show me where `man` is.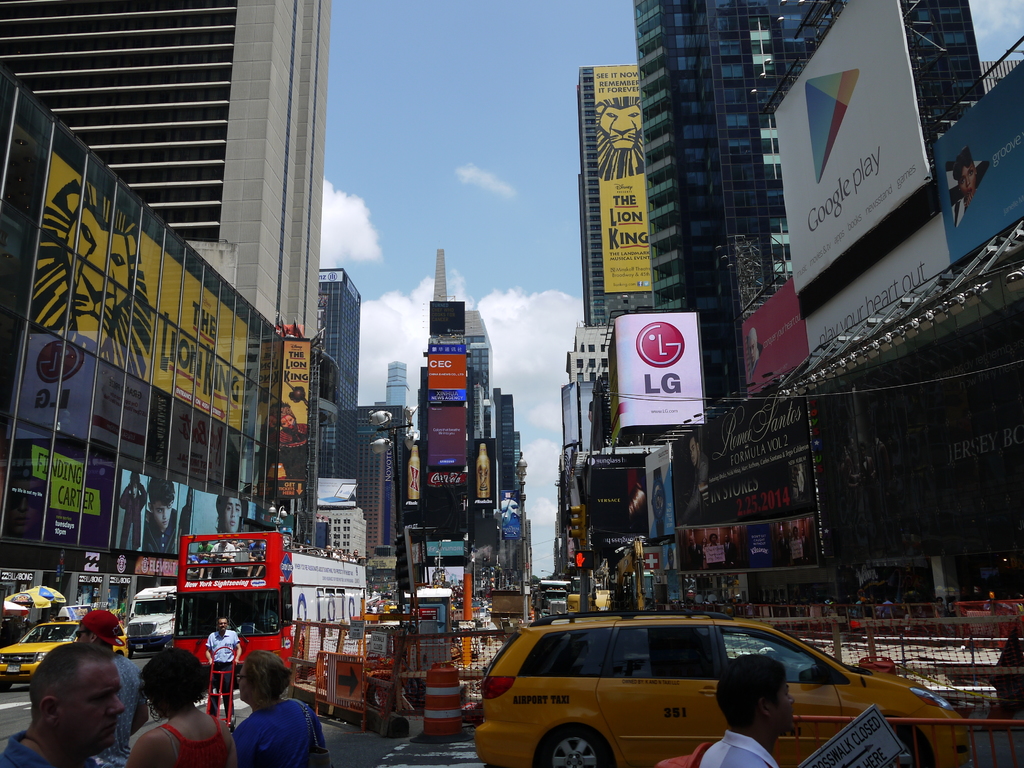
`man` is at [left=117, top=473, right=148, bottom=550].
